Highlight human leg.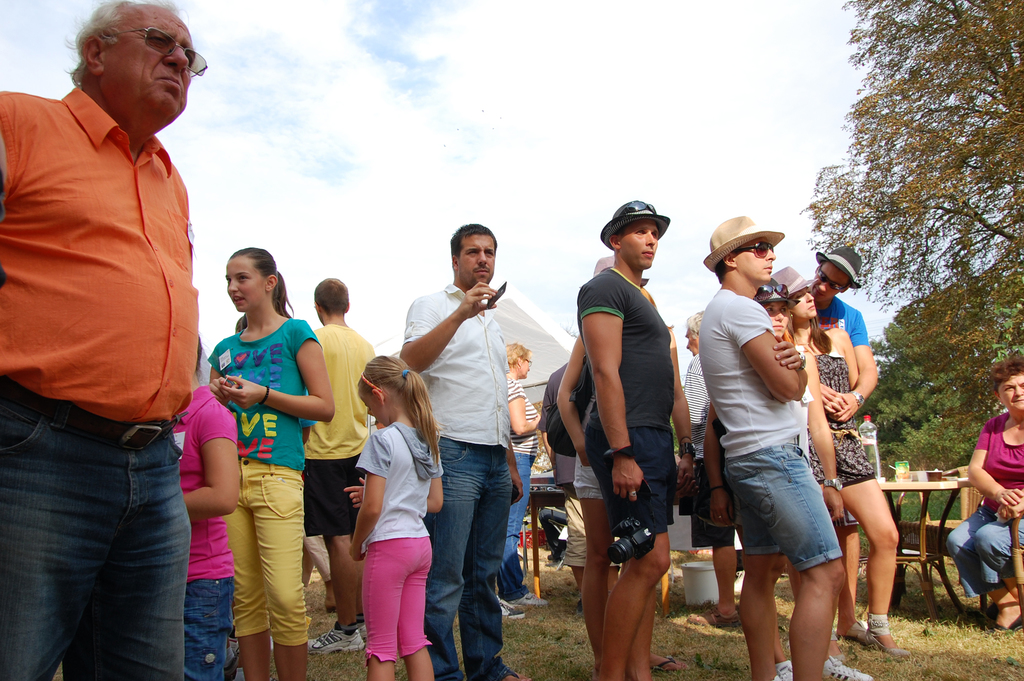
Highlighted region: [311, 531, 367, 653].
